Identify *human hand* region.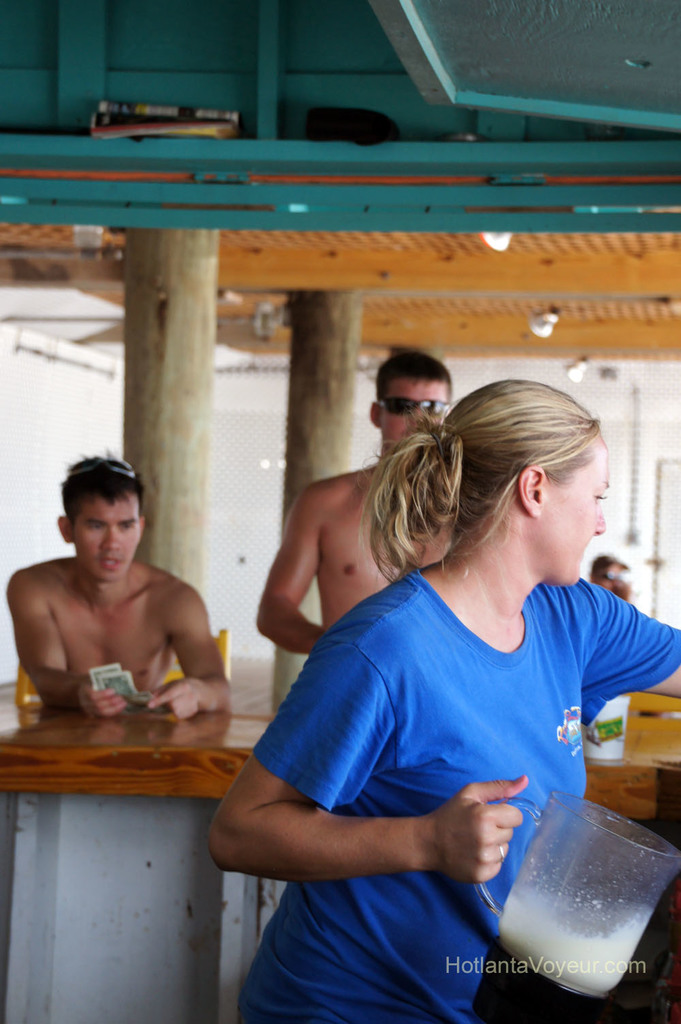
Region: (438, 791, 541, 883).
